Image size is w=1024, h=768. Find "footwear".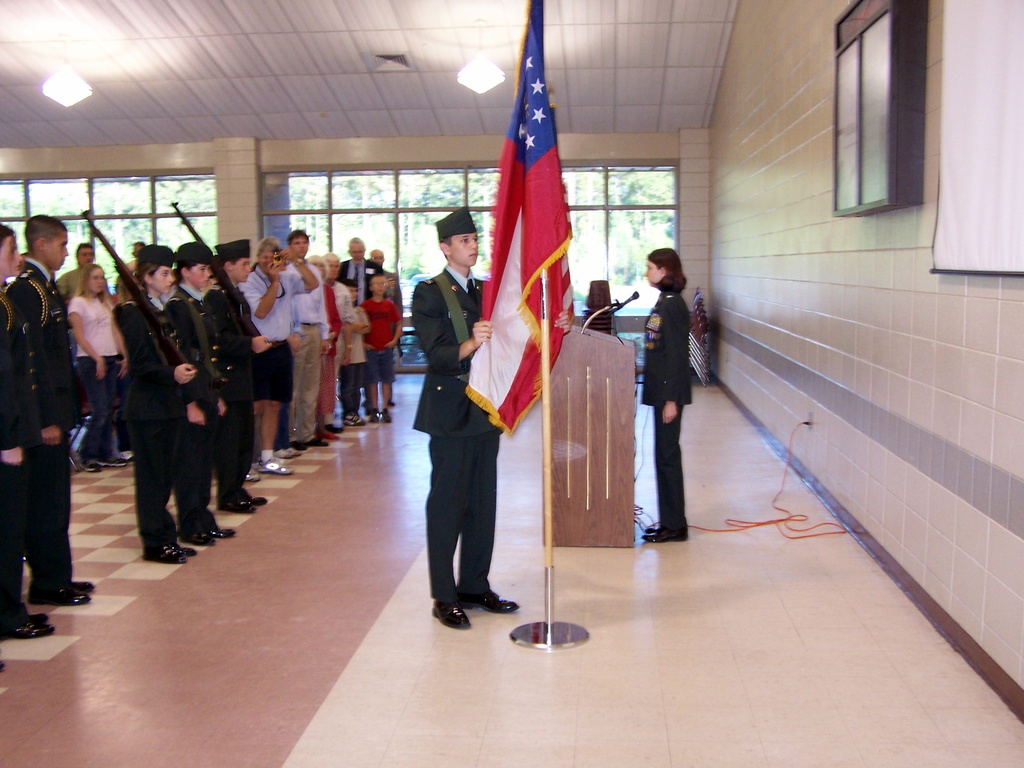
rect(81, 460, 112, 472).
